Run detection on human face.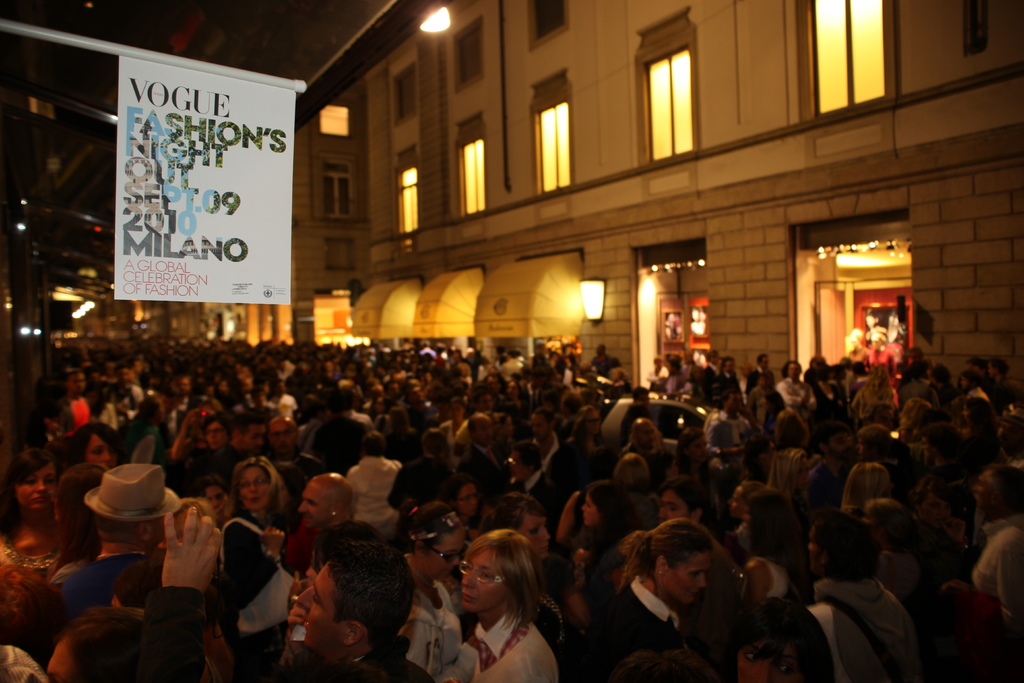
Result: [left=267, top=422, right=296, bottom=452].
